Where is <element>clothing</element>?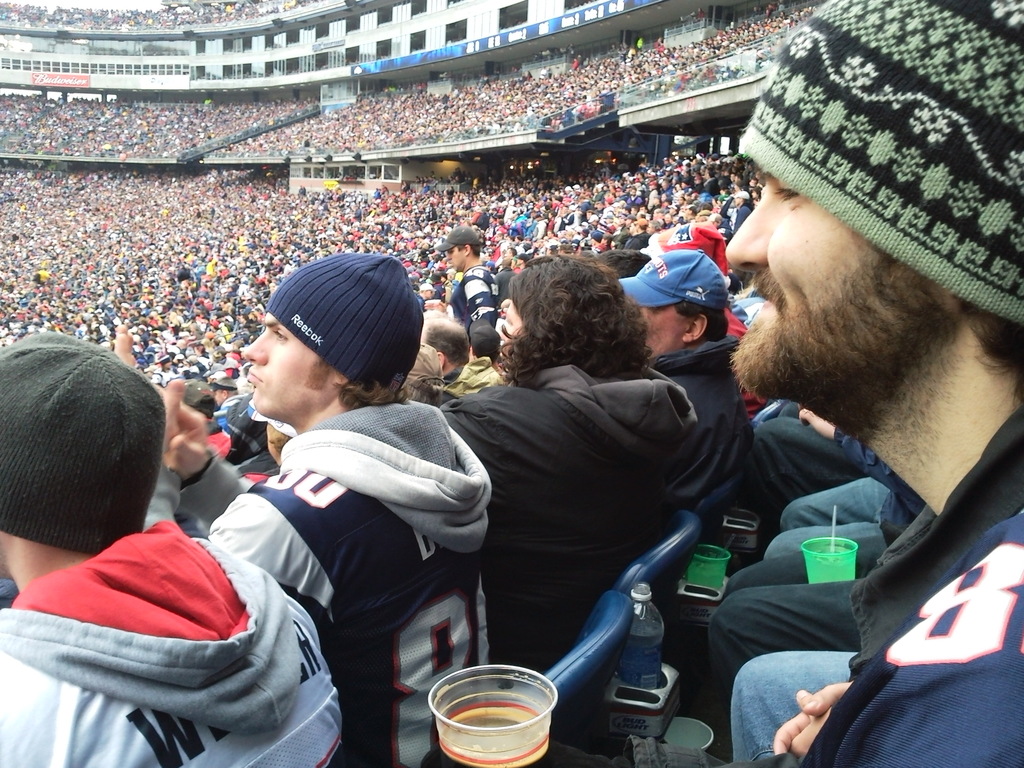
l=681, t=435, r=940, b=767.
